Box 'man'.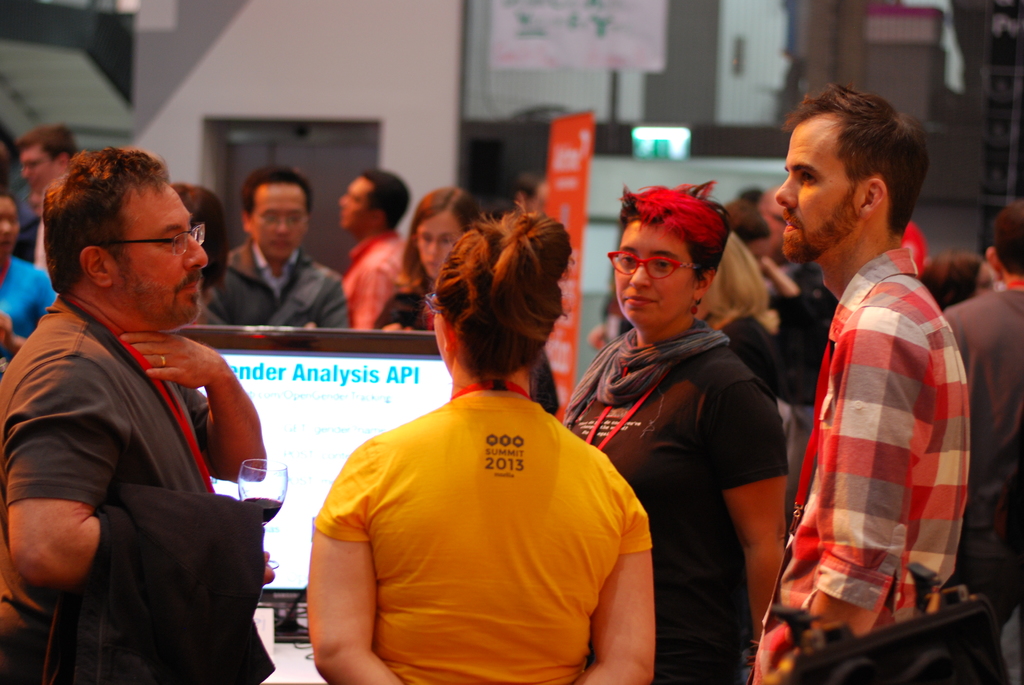
rect(943, 198, 1023, 599).
